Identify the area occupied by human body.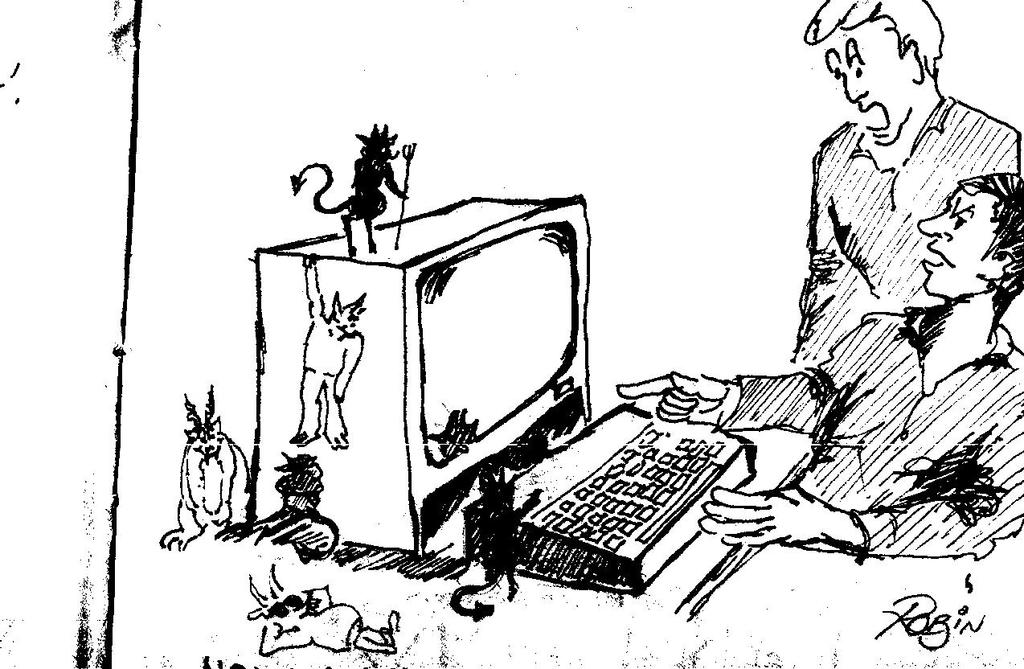
Area: Rect(793, 0, 1020, 373).
